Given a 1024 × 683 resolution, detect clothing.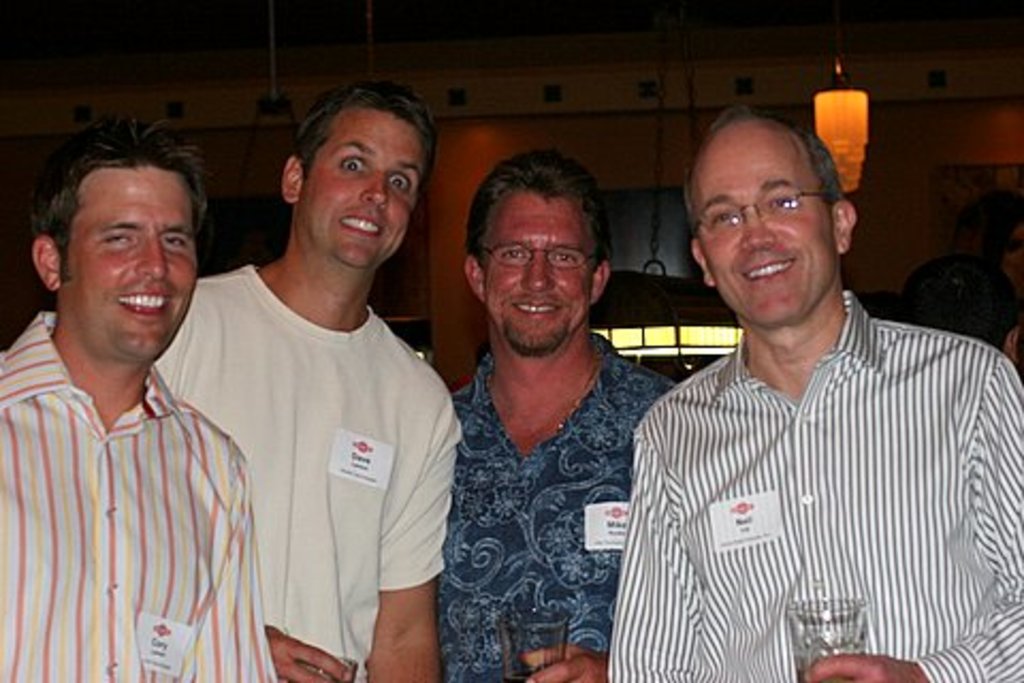
locate(604, 284, 1022, 681).
